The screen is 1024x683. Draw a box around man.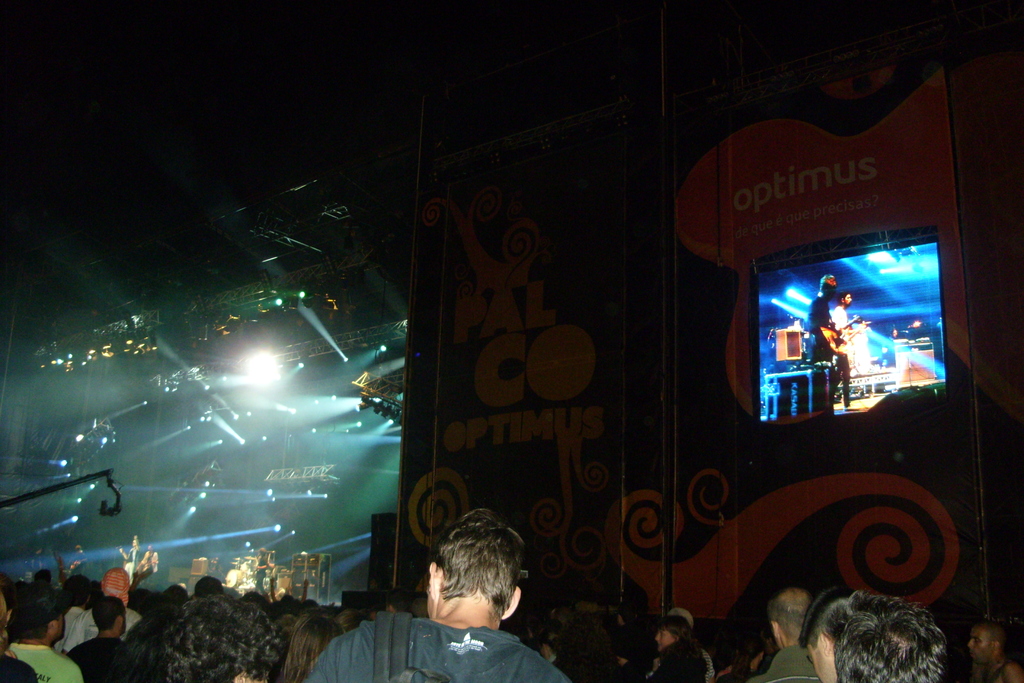
968 621 1022 682.
